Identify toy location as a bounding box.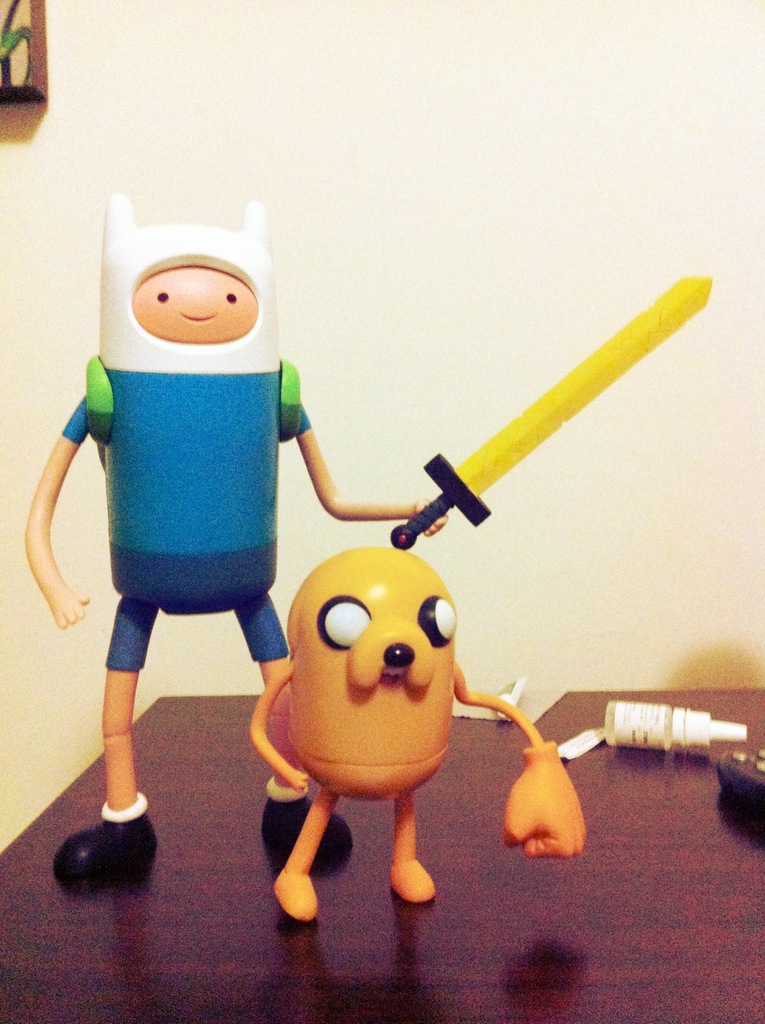
Rect(21, 183, 709, 888).
